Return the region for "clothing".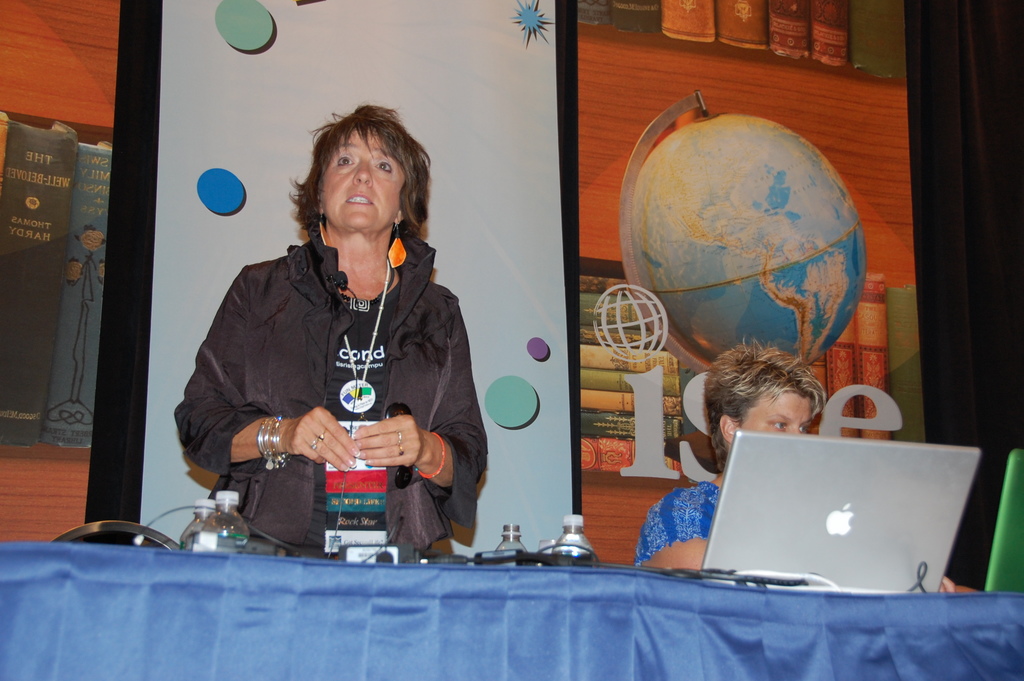
{"x1": 193, "y1": 209, "x2": 499, "y2": 568}.
